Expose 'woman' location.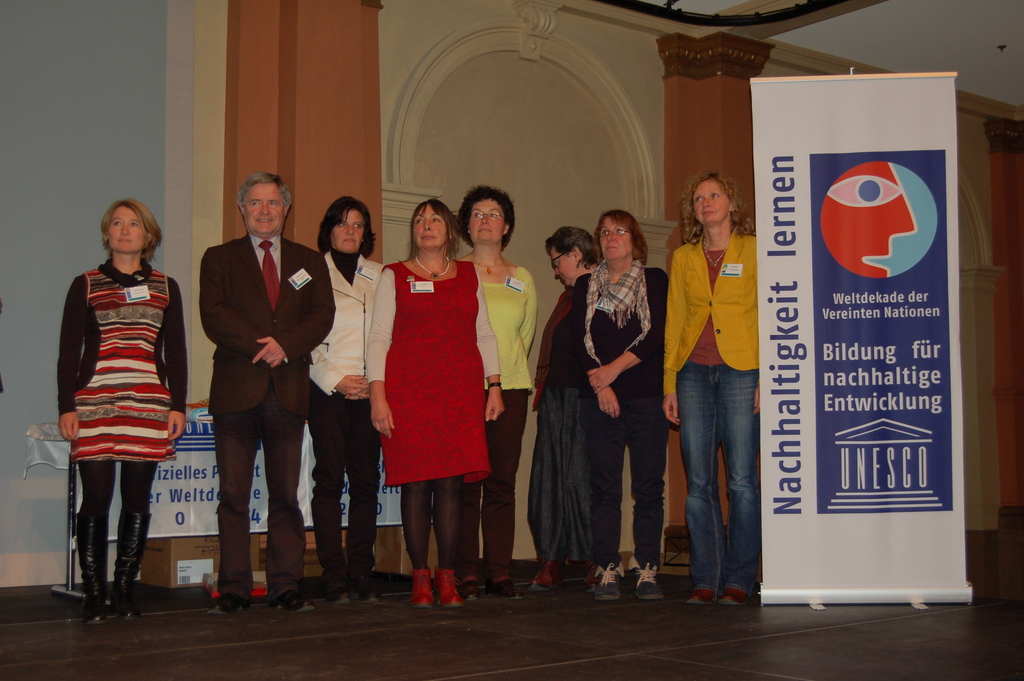
Exposed at bbox=(52, 198, 193, 621).
